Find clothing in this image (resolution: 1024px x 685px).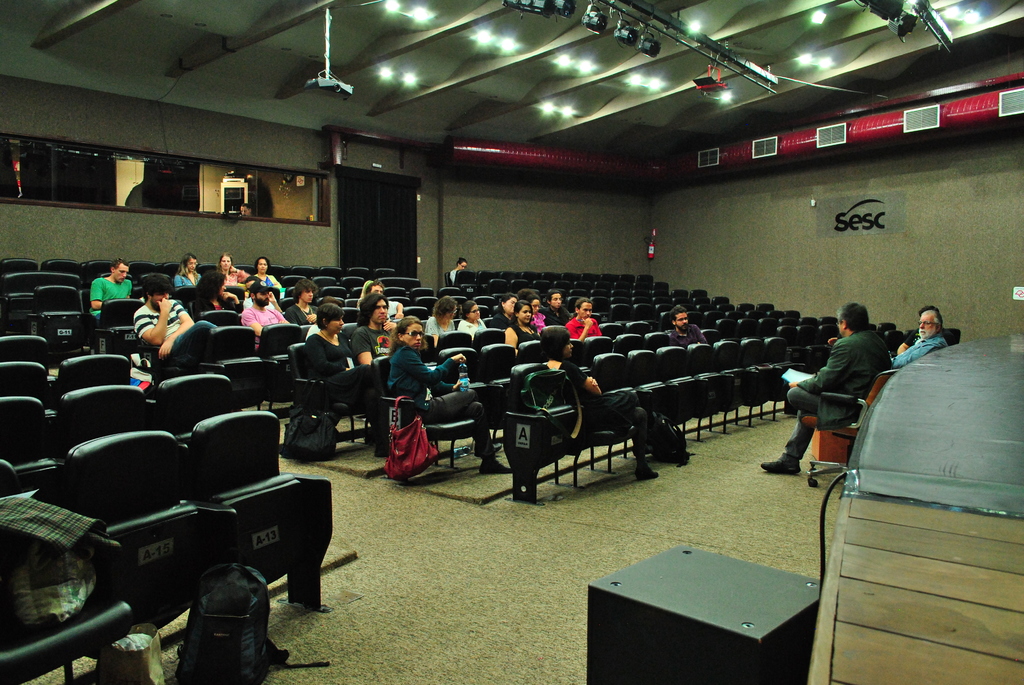
[left=353, top=318, right=378, bottom=338].
